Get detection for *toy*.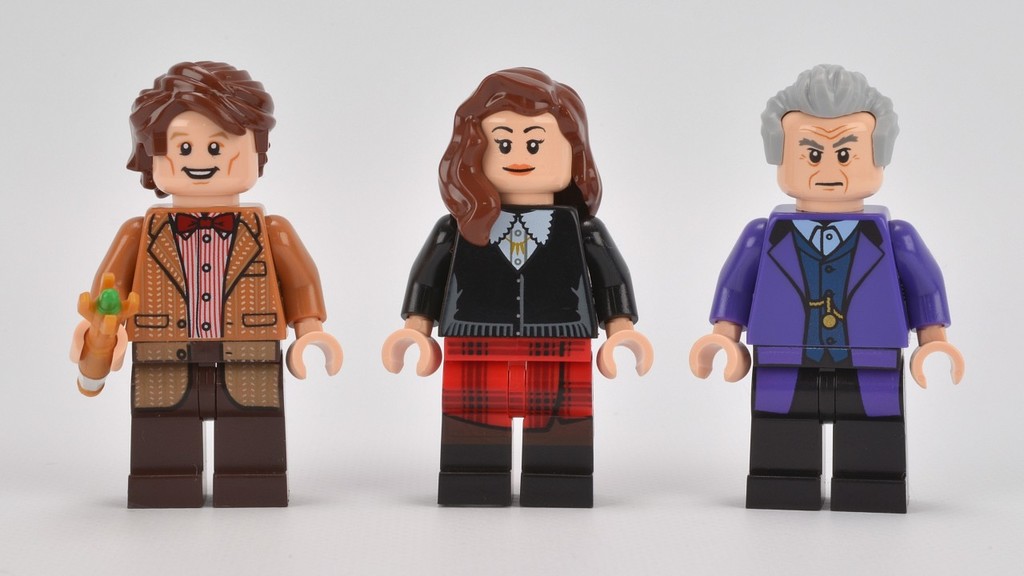
Detection: rect(71, 69, 330, 496).
